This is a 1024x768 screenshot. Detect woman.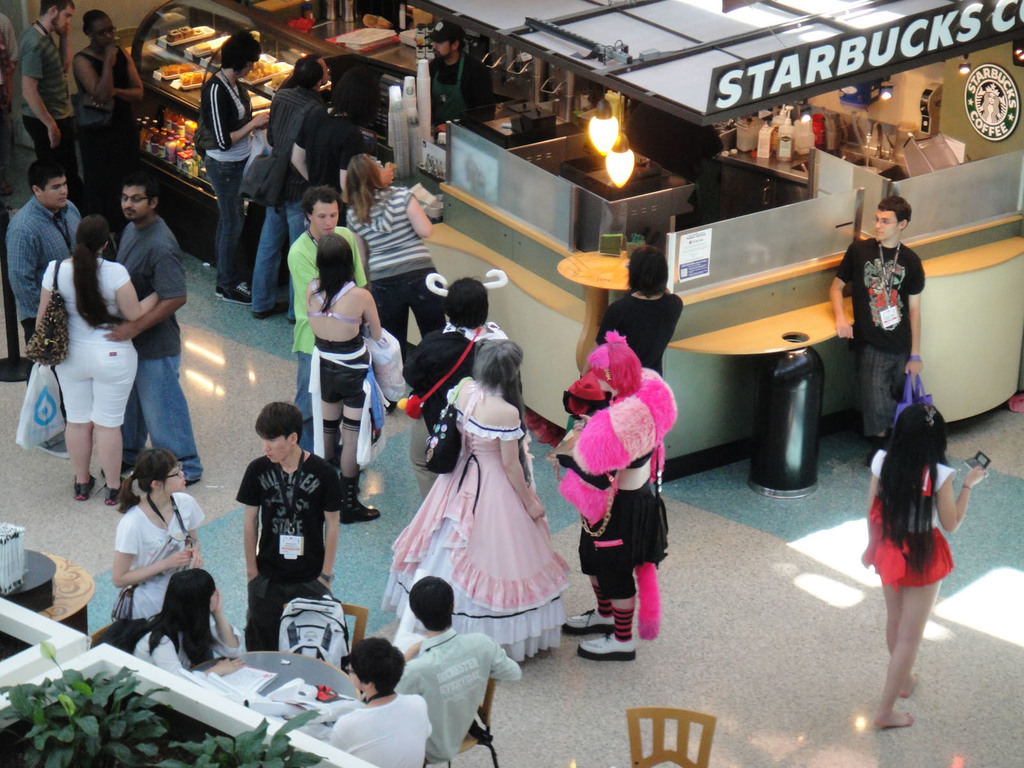
[x1=118, y1=564, x2=245, y2=667].
